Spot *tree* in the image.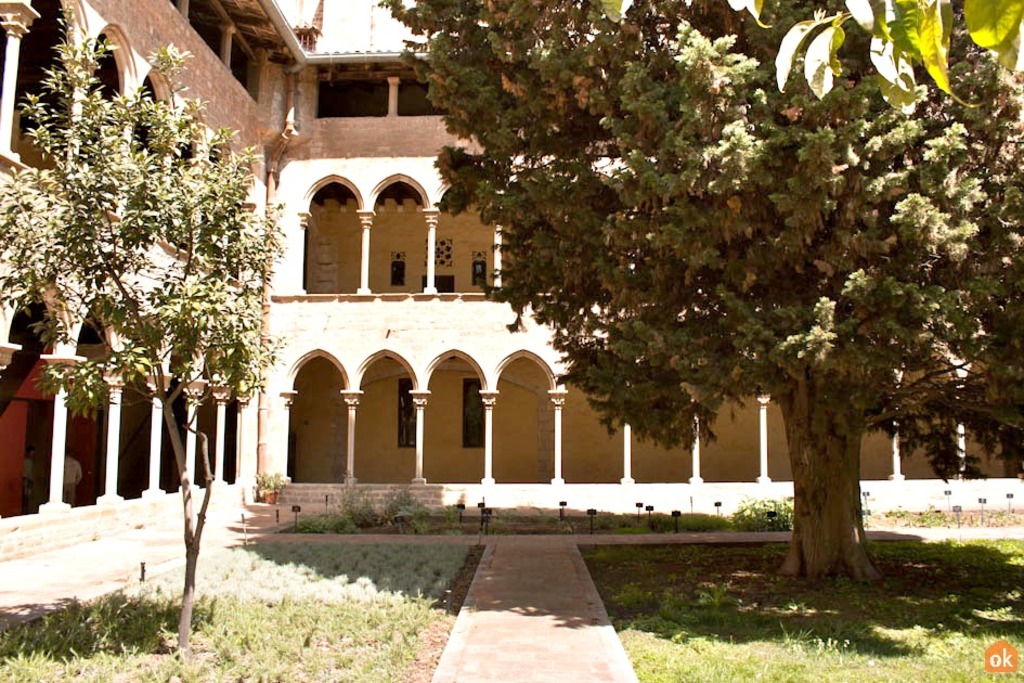
*tree* found at detection(0, 0, 300, 660).
